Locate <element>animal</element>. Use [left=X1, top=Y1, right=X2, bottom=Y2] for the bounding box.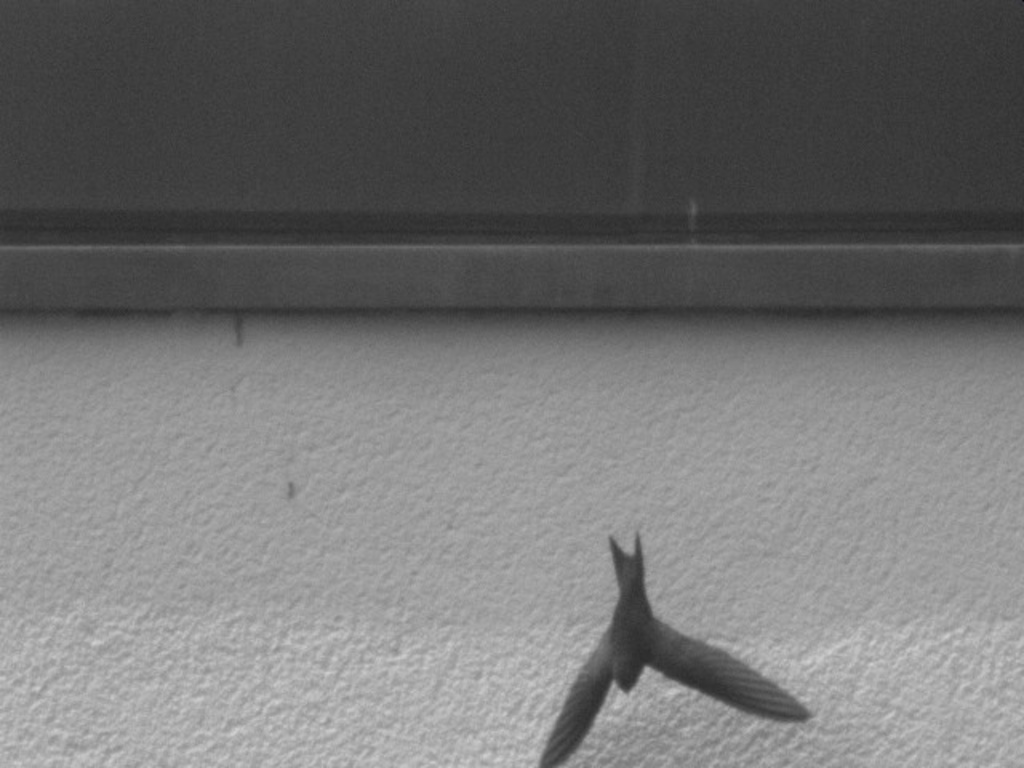
[left=534, top=533, right=816, bottom=766].
